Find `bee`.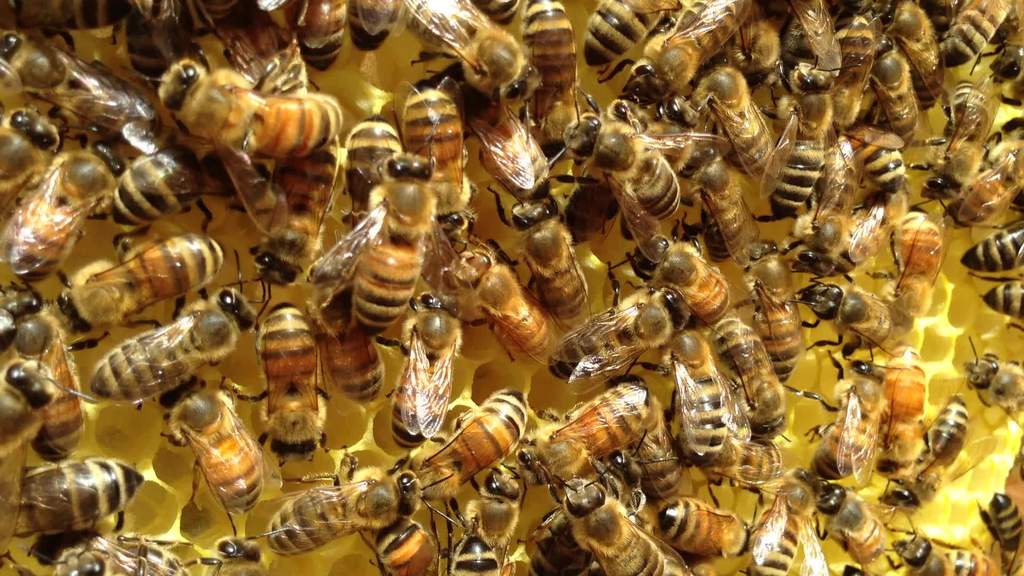
(522, 0, 591, 150).
